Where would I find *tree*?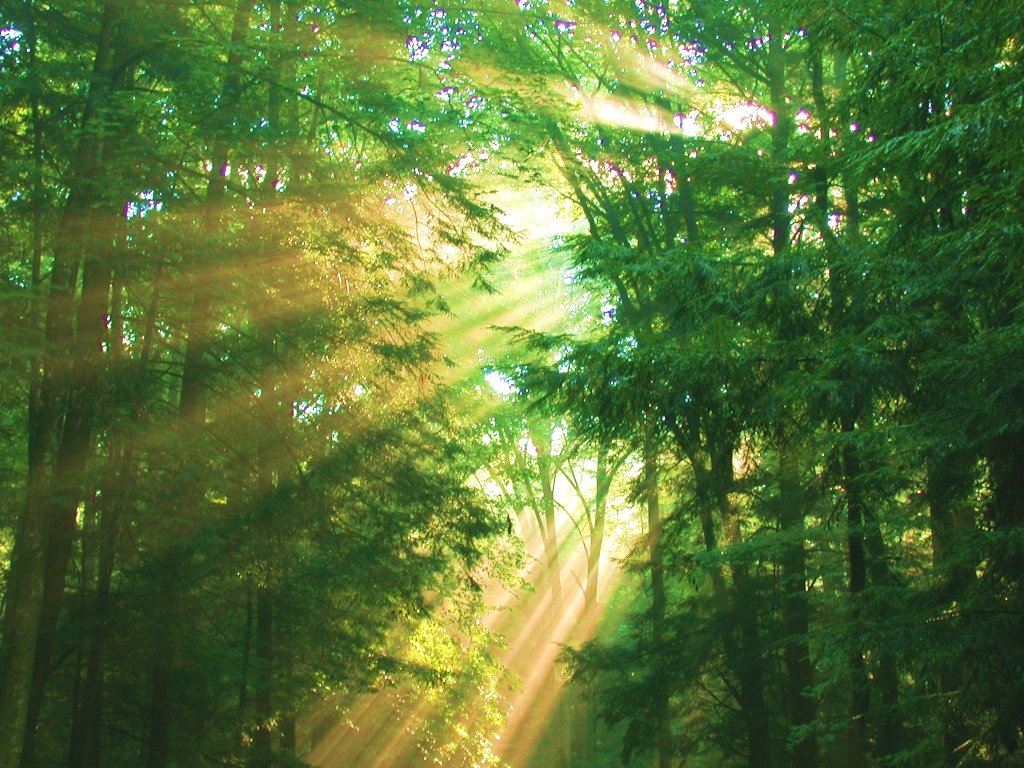
At 653 0 949 761.
